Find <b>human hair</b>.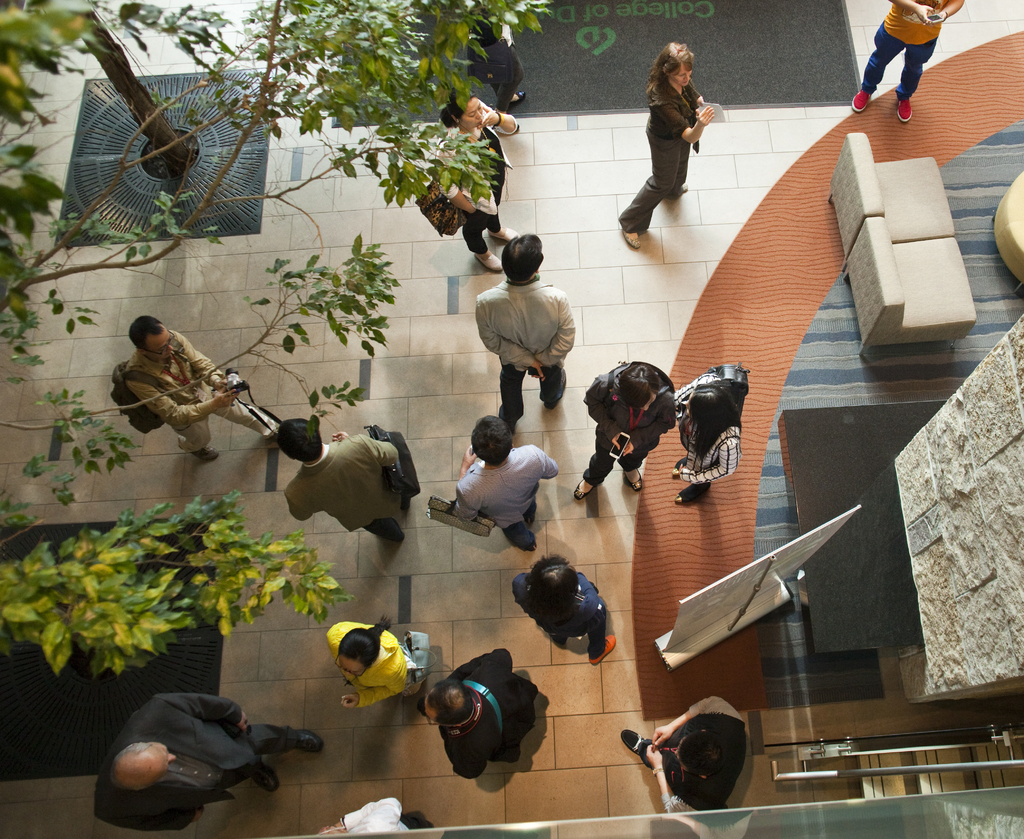
(694, 384, 746, 469).
